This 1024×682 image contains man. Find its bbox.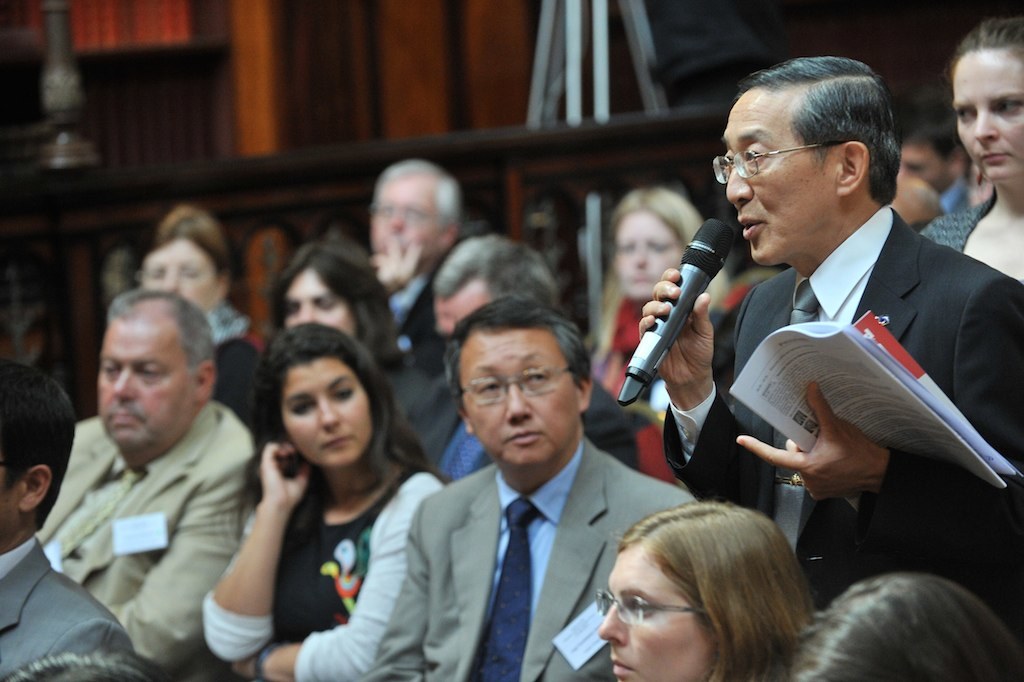
(left=0, top=362, right=132, bottom=681).
